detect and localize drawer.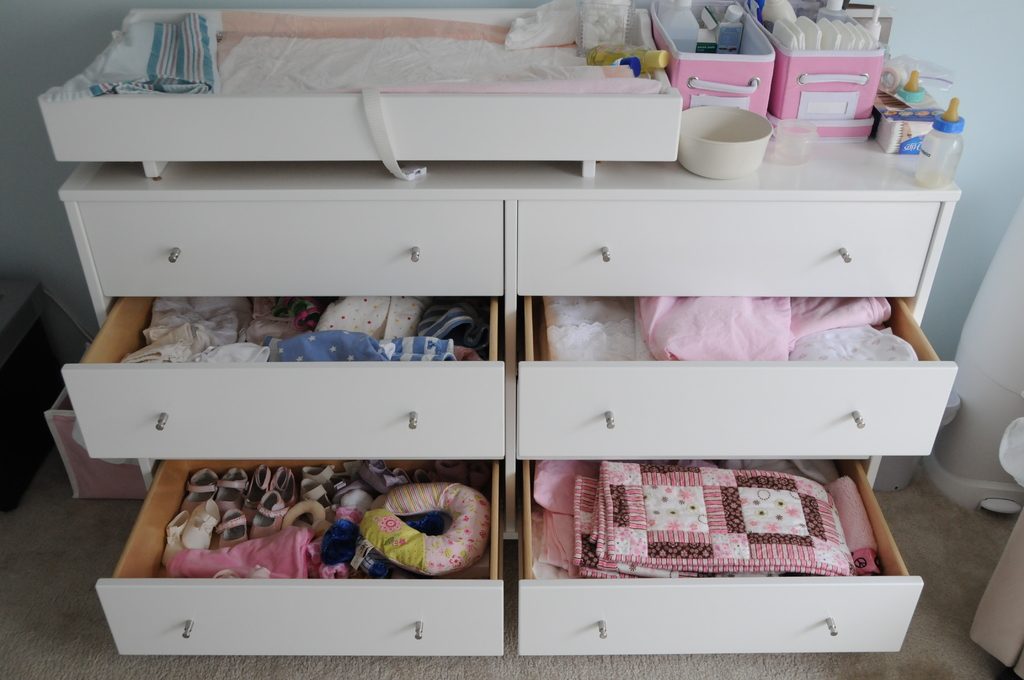
Localized at locate(94, 459, 500, 654).
